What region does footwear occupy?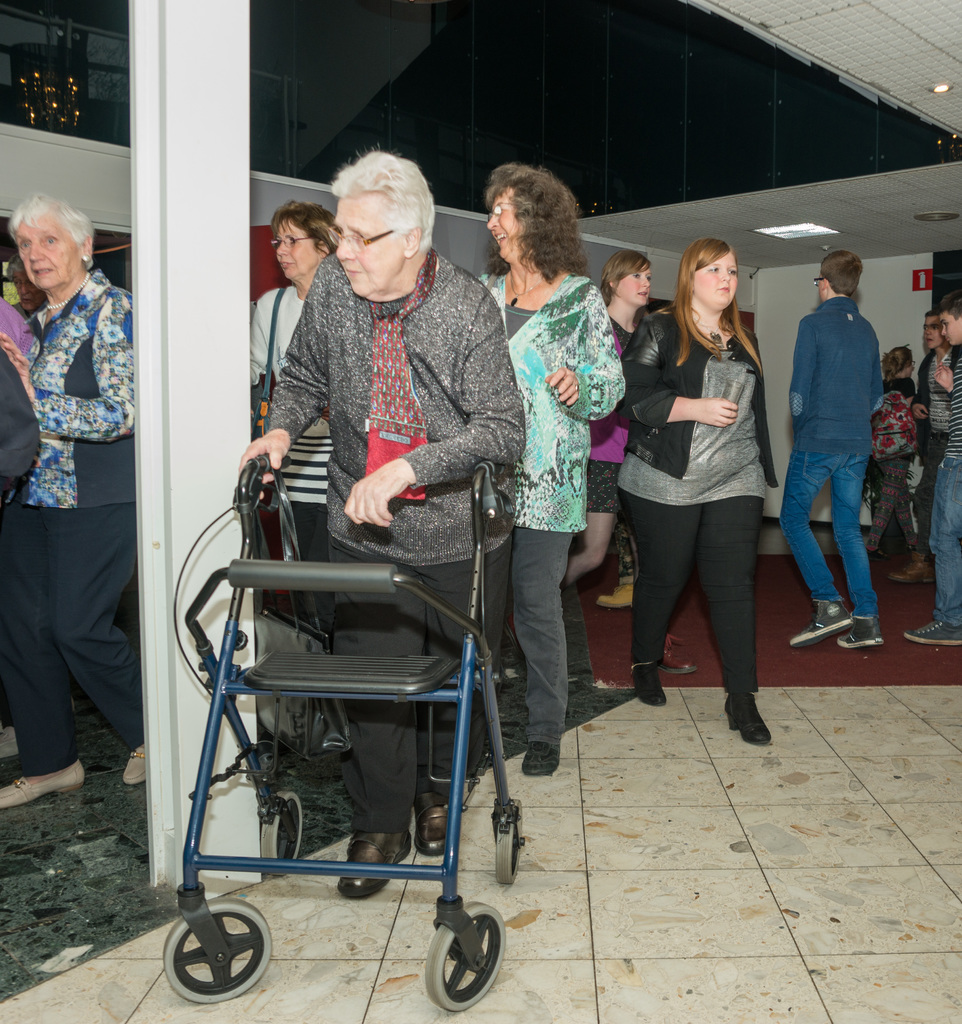
410:806:454:855.
